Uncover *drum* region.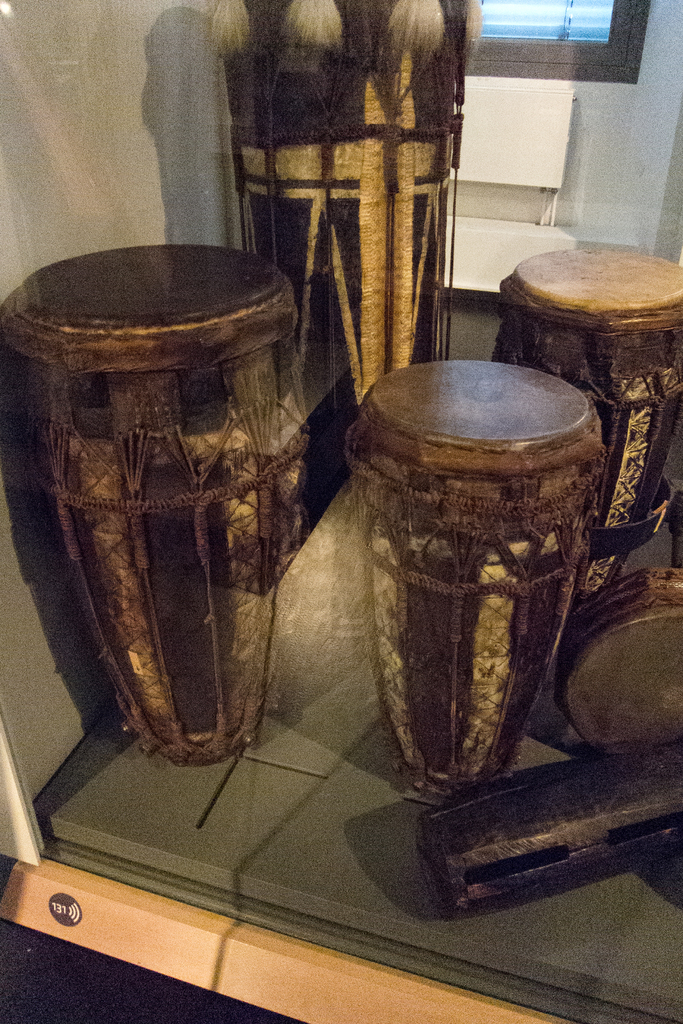
Uncovered: 496/250/682/614.
